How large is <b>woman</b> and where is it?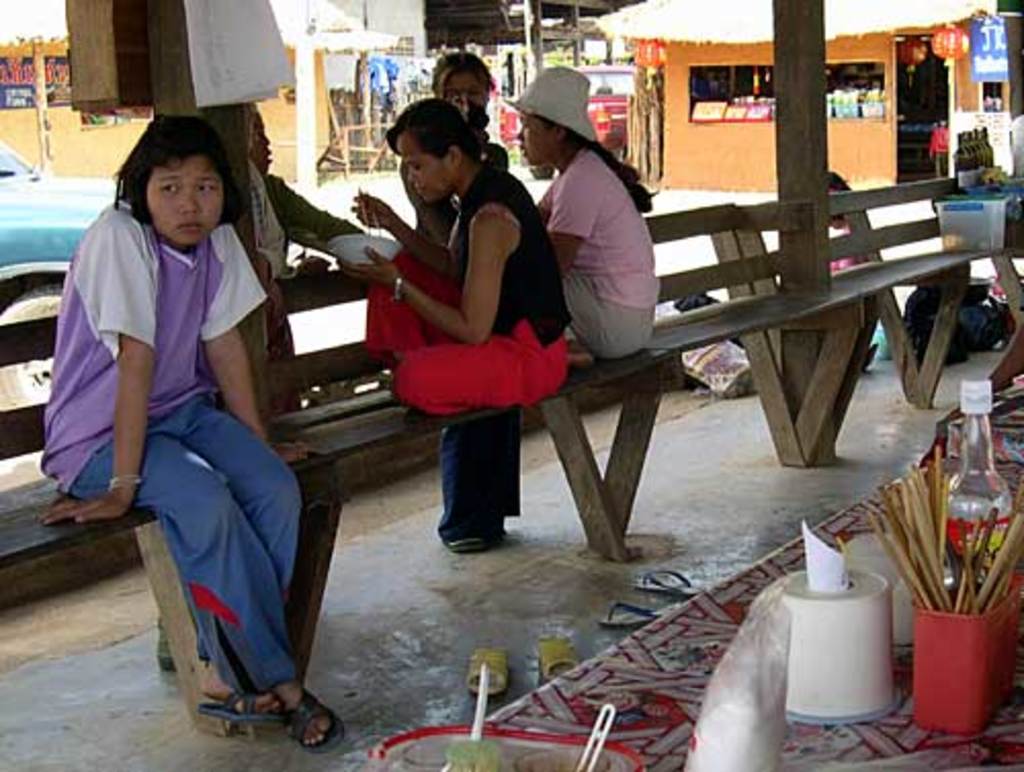
Bounding box: select_region(520, 98, 666, 381).
